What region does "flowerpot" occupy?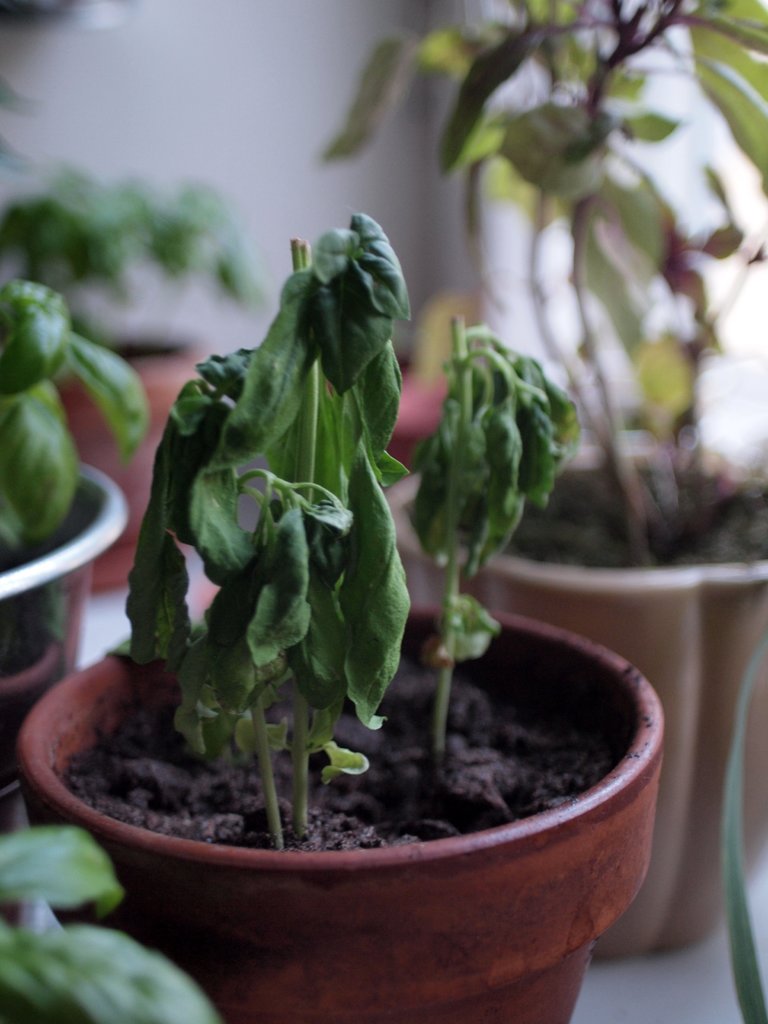
0 445 131 839.
